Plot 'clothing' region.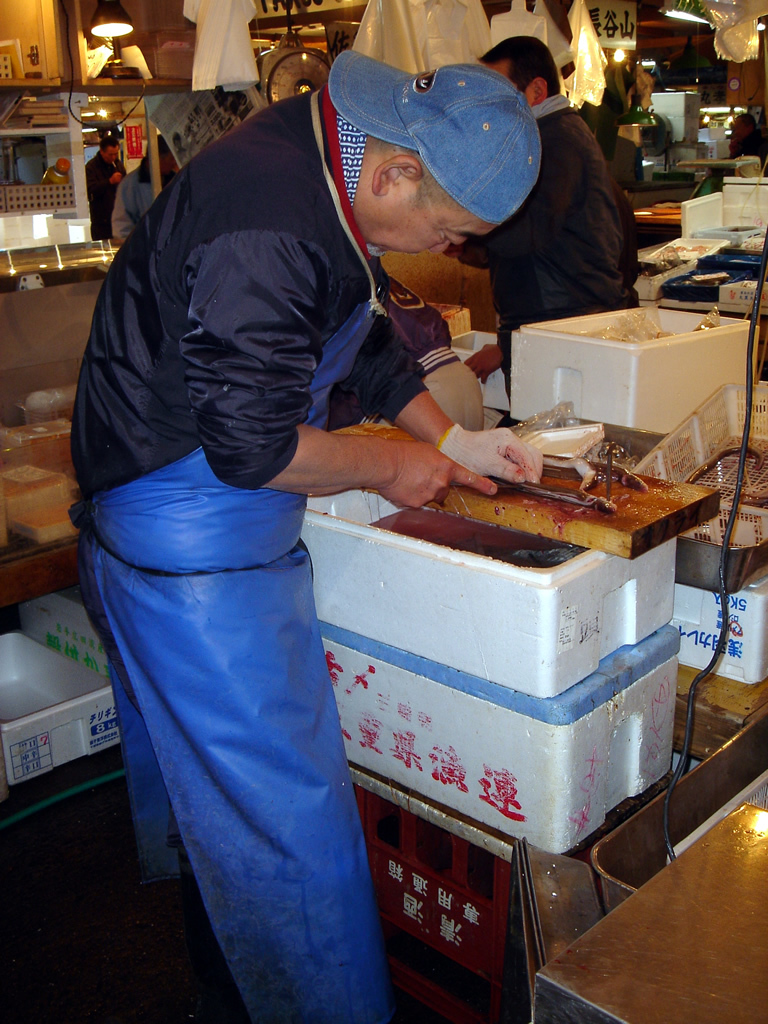
Plotted at 462 93 630 359.
